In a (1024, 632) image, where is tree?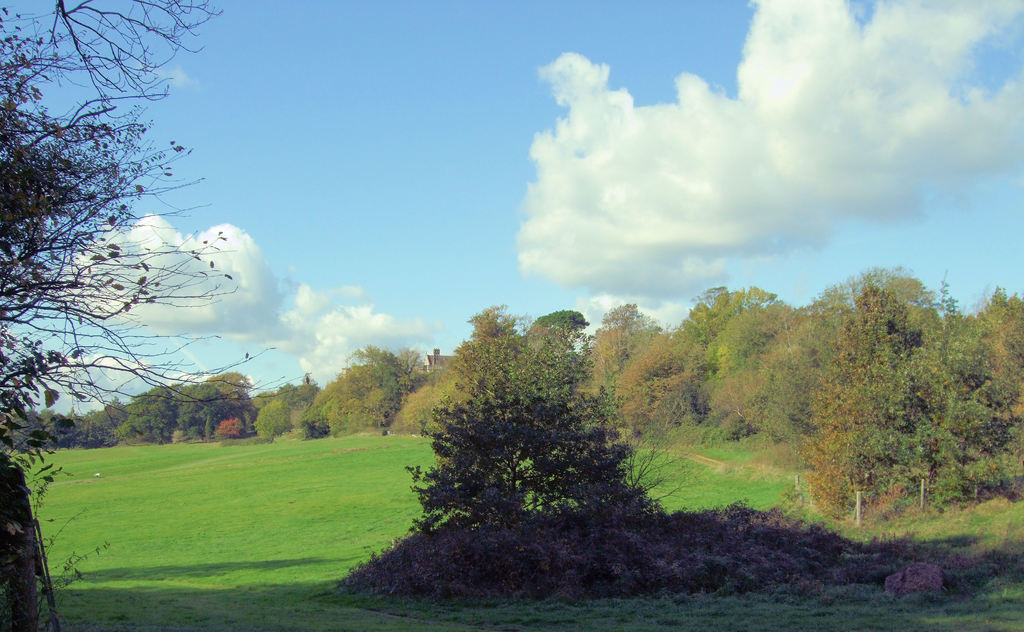
<bbox>390, 281, 650, 565</bbox>.
